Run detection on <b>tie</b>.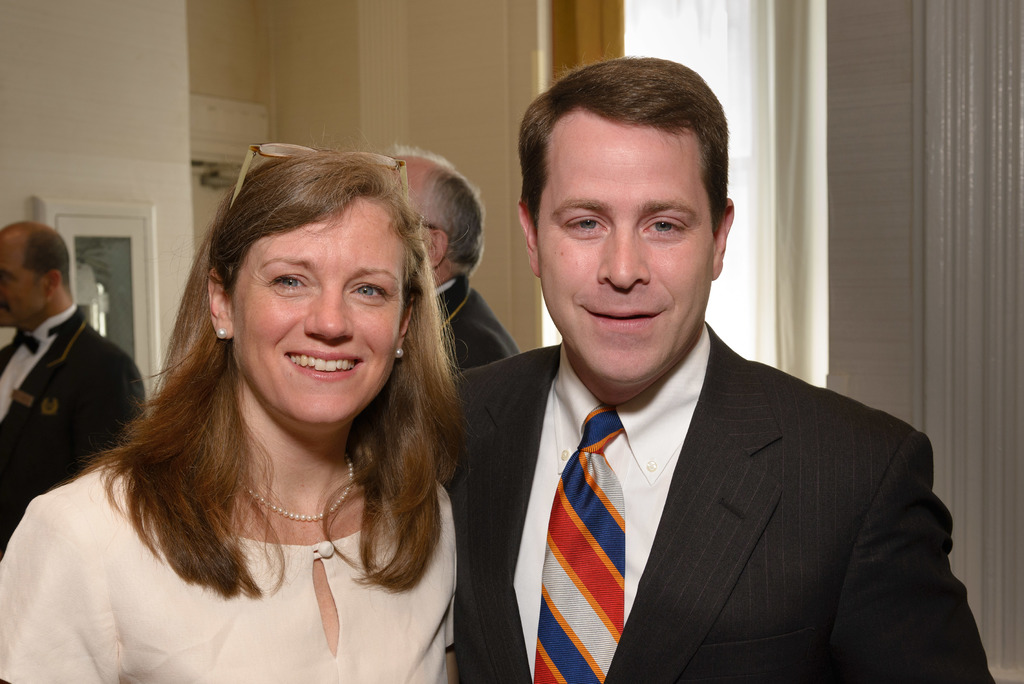
Result: [x1=533, y1=402, x2=628, y2=683].
